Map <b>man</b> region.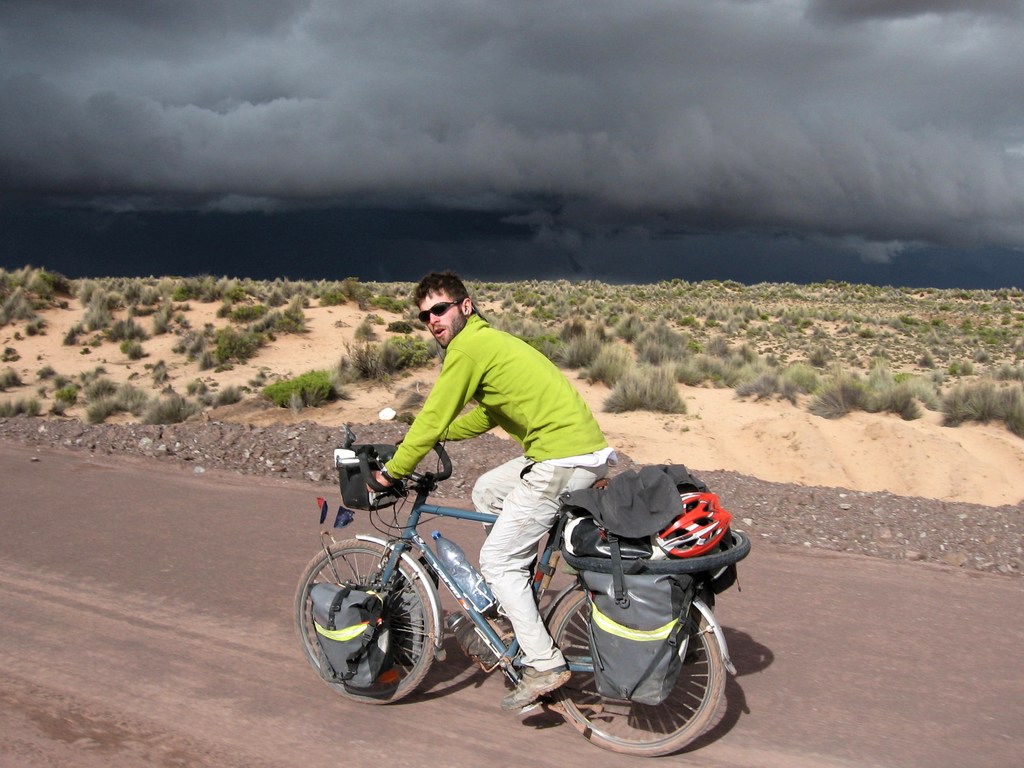
Mapped to left=367, top=268, right=618, bottom=711.
